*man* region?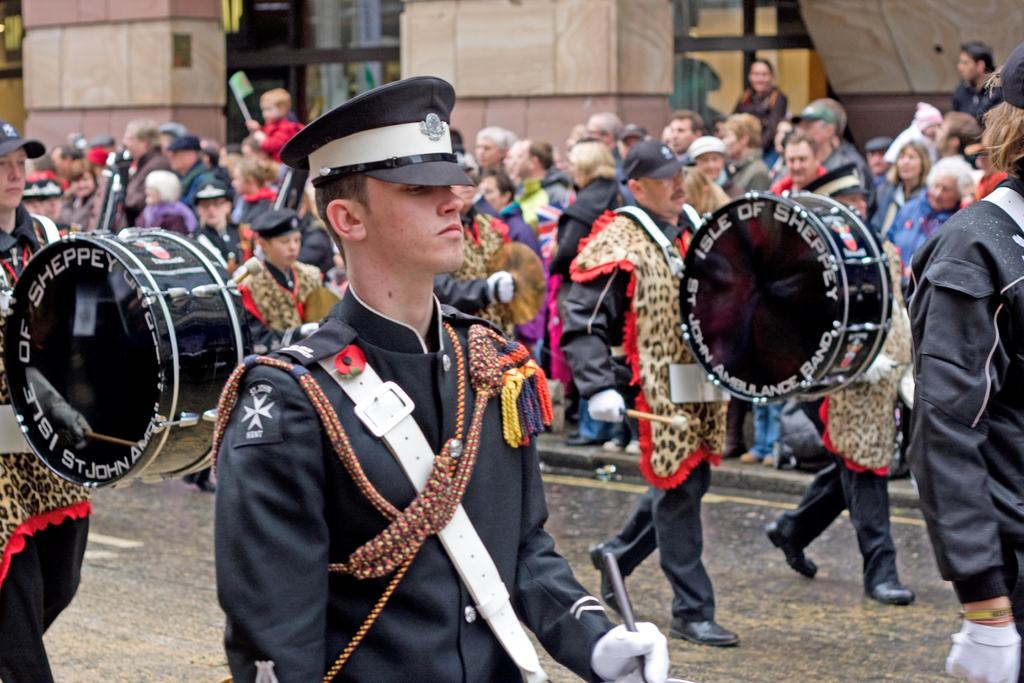
(x1=764, y1=175, x2=912, y2=609)
